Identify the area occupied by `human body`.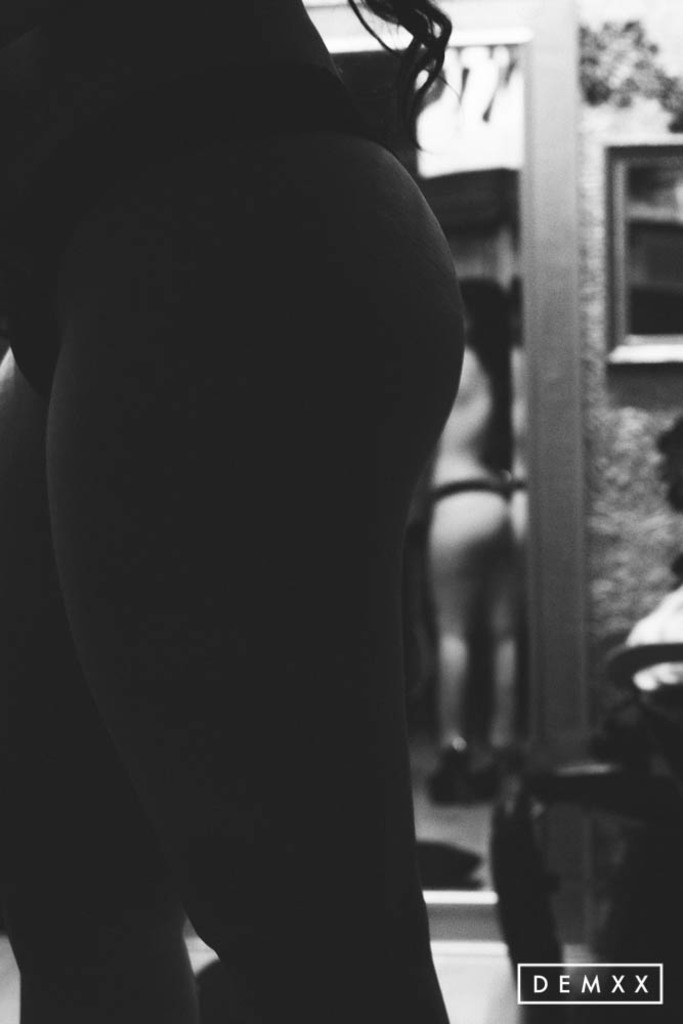
Area: (0, 0, 469, 1023).
